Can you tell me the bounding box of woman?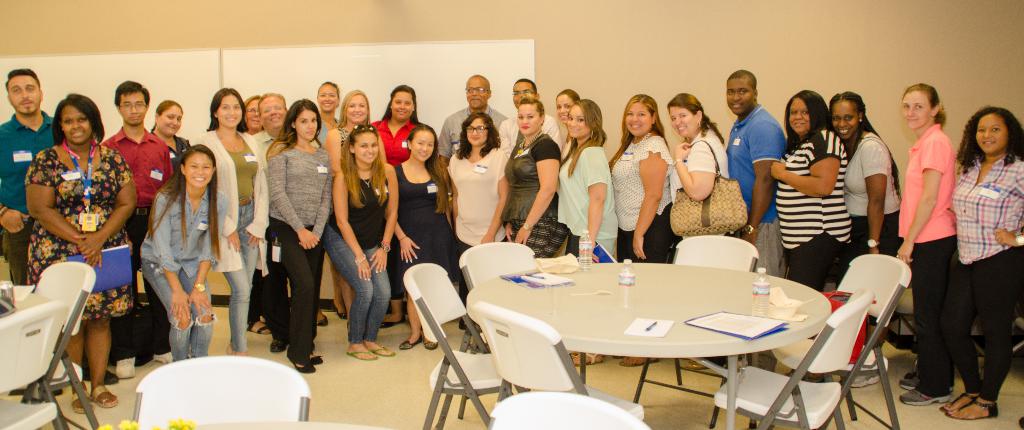
[325,89,371,171].
